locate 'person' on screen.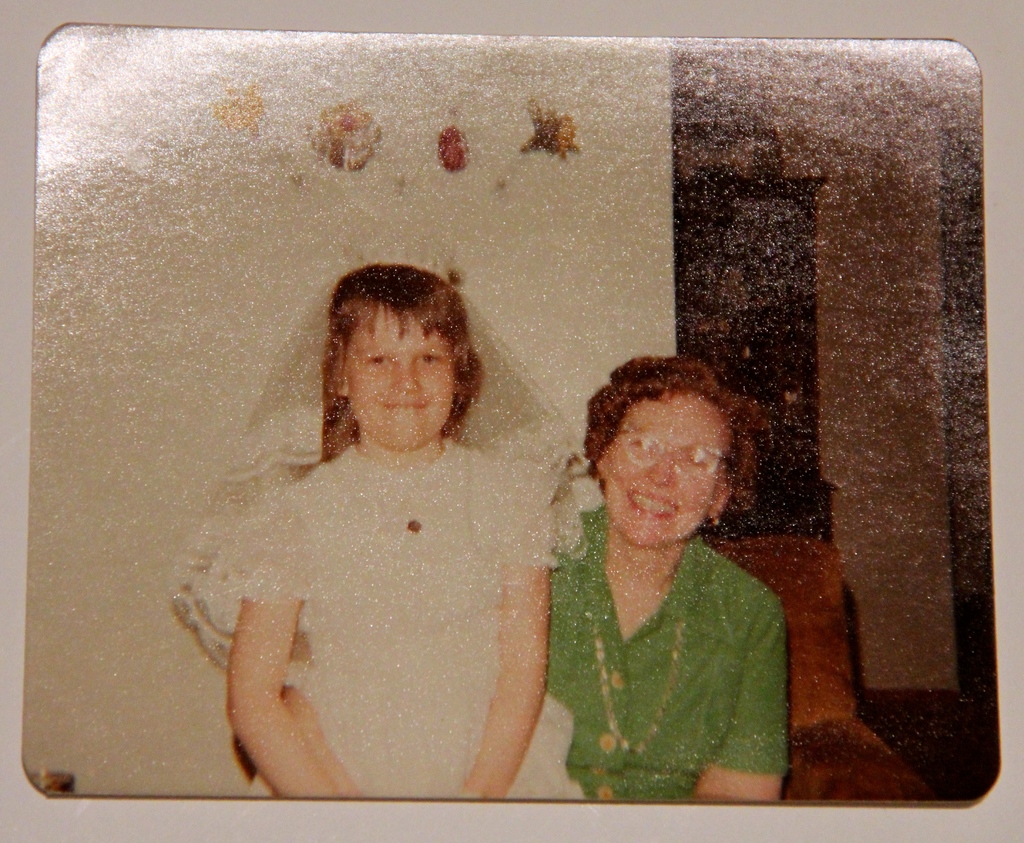
On screen at x1=177, y1=261, x2=573, y2=802.
